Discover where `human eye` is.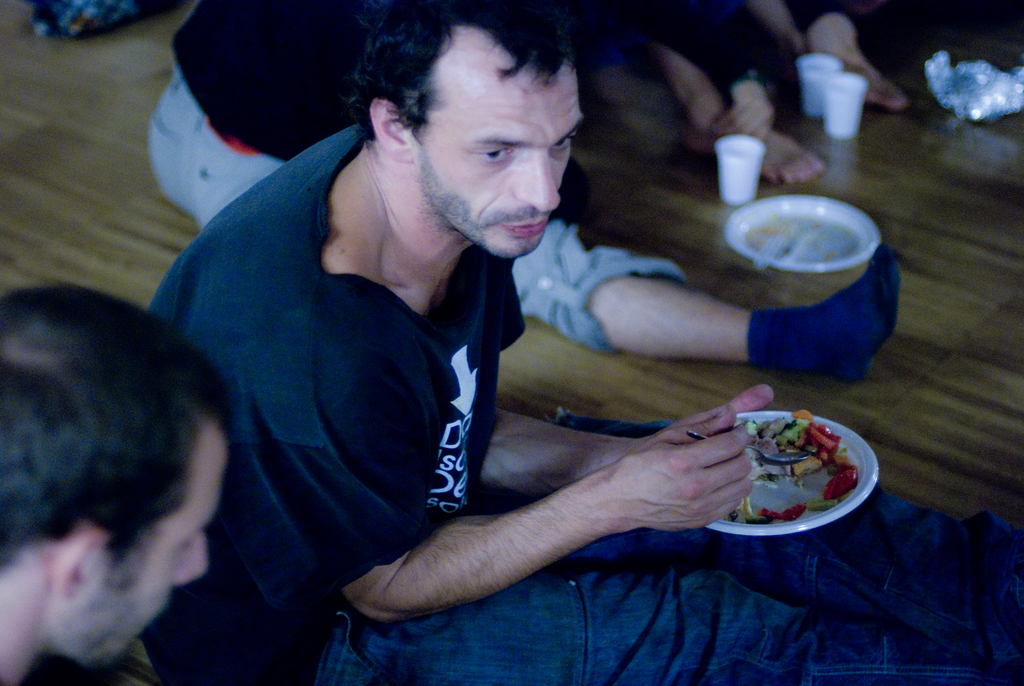
Discovered at left=474, top=137, right=516, bottom=168.
